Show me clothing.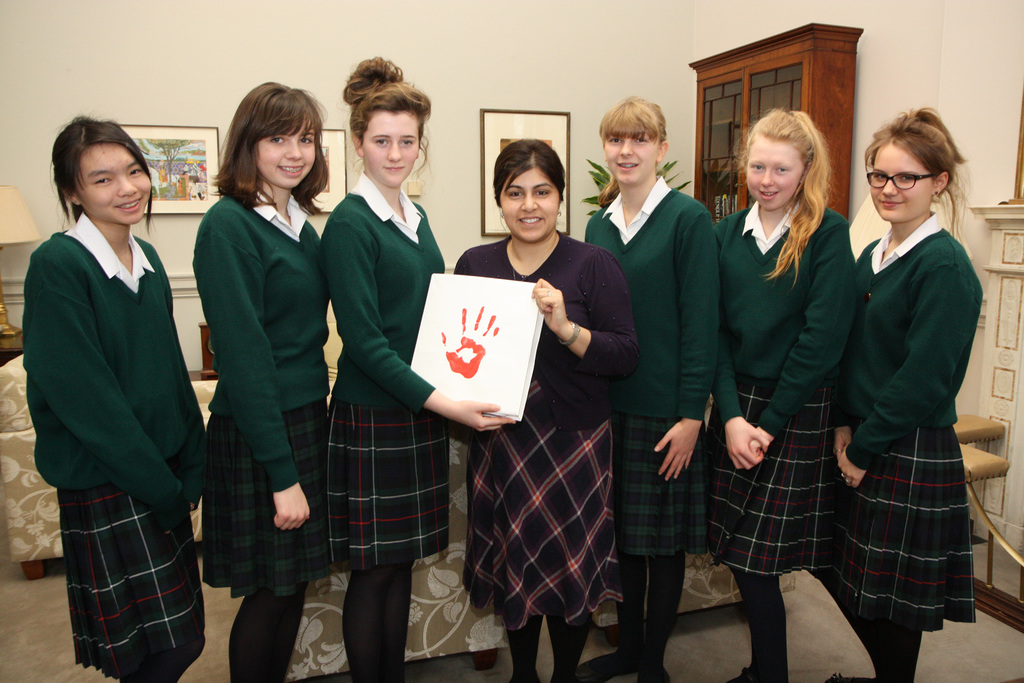
clothing is here: detection(853, 213, 984, 641).
